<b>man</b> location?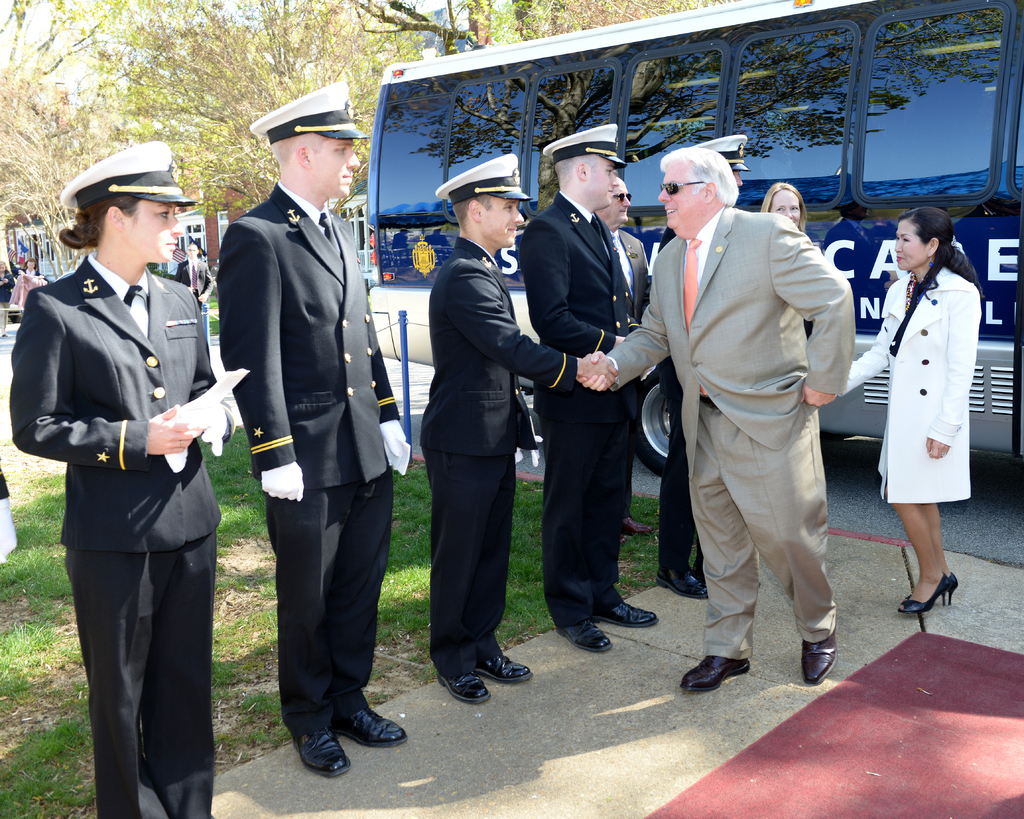
{"left": 419, "top": 152, "right": 621, "bottom": 706}
